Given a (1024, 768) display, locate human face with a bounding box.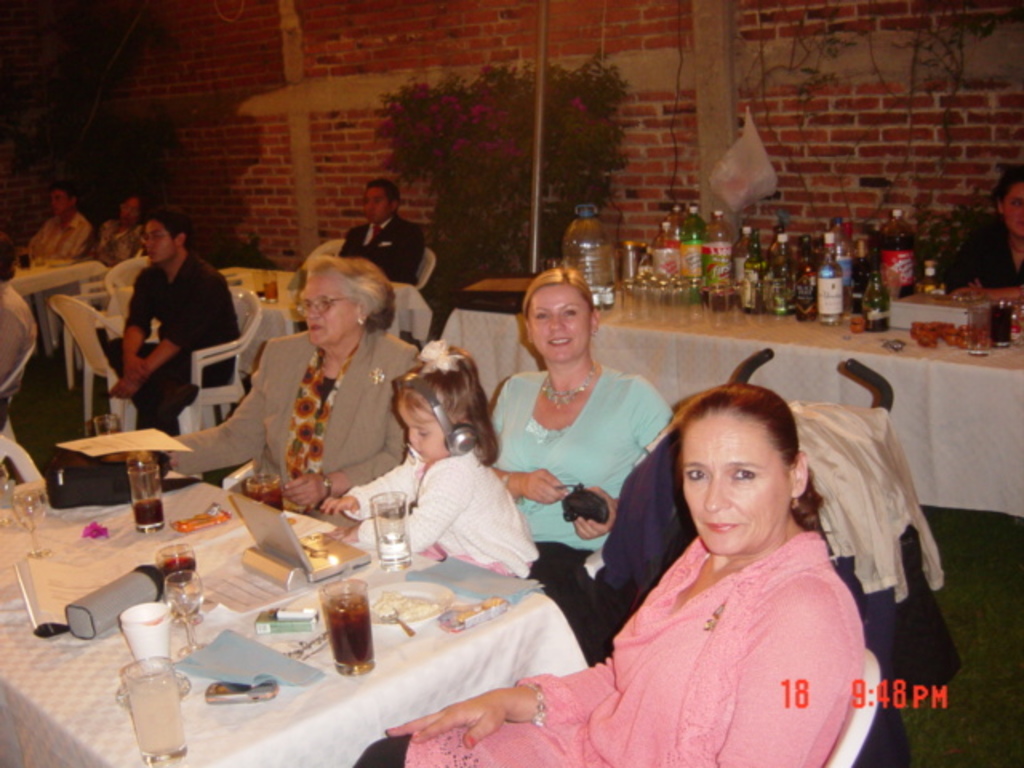
Located: 517:283:595:365.
